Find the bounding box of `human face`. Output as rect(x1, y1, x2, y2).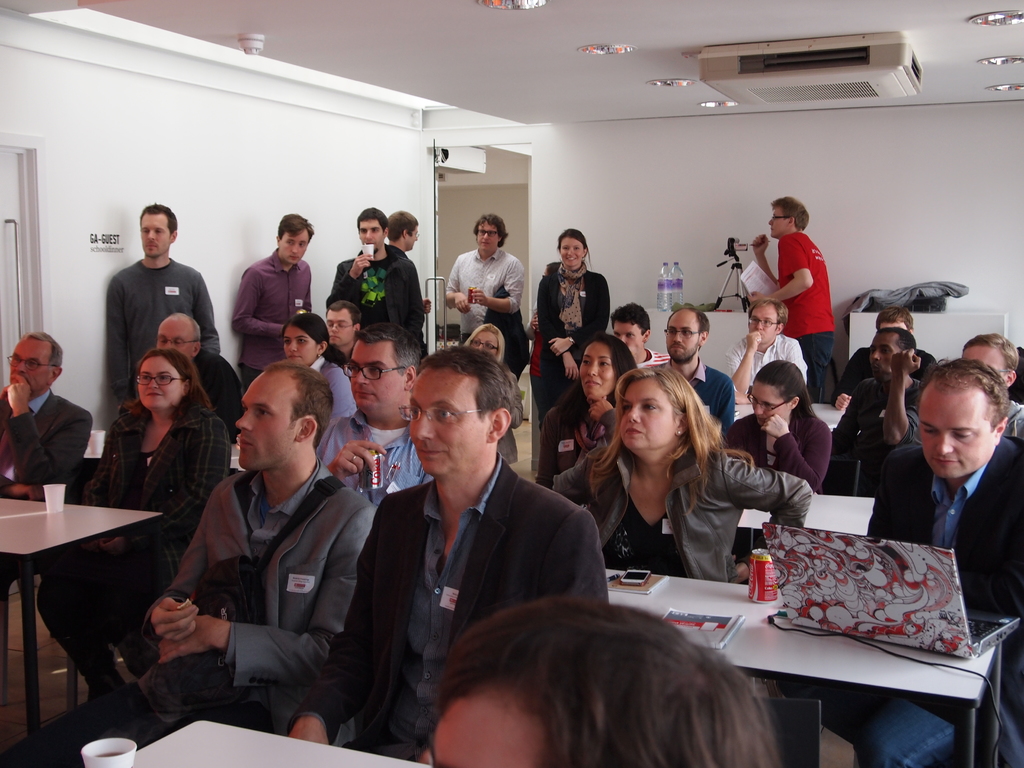
rect(879, 320, 906, 335).
